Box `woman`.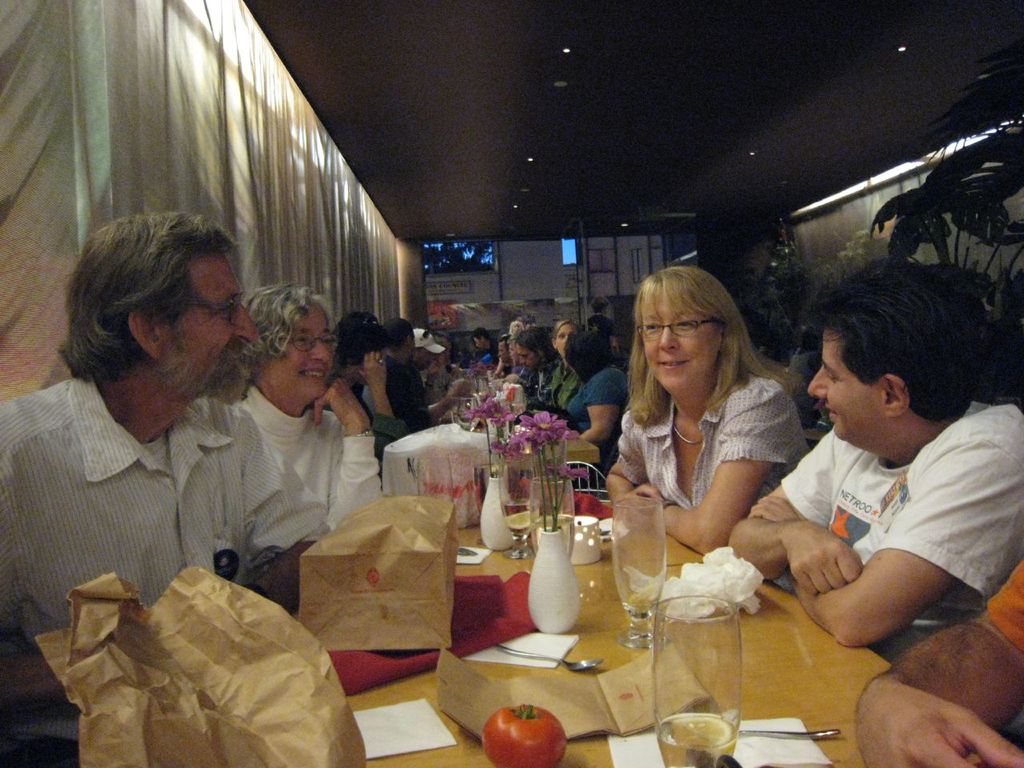
<region>546, 314, 582, 413</region>.
